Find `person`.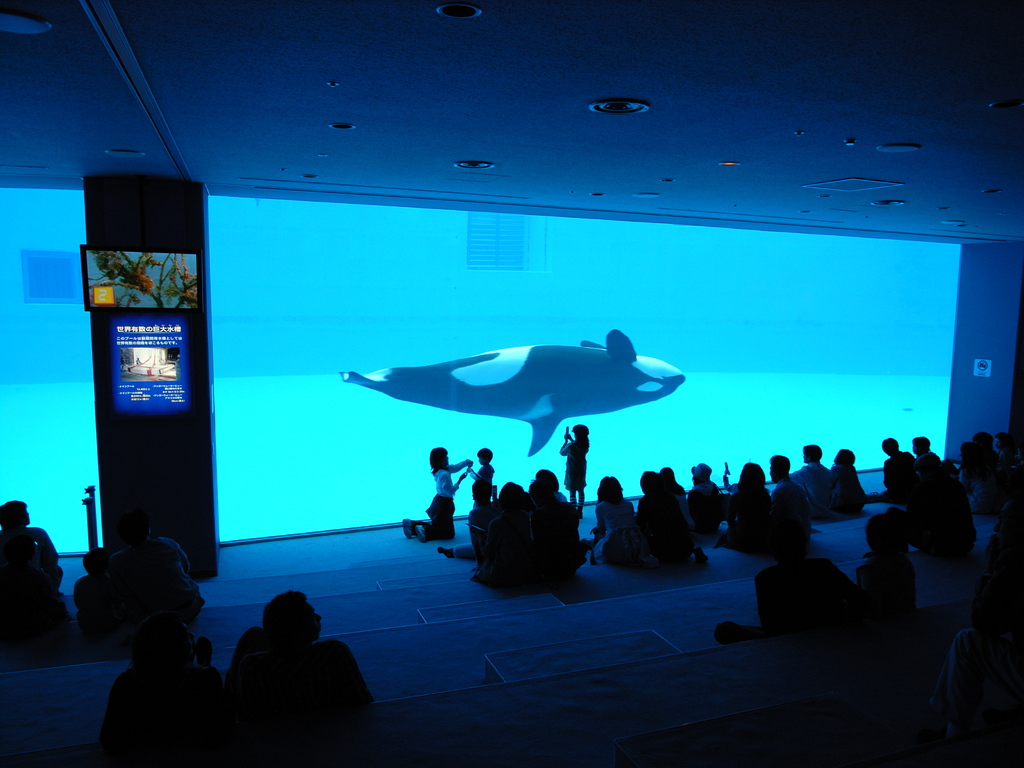
<box>556,419,589,517</box>.
